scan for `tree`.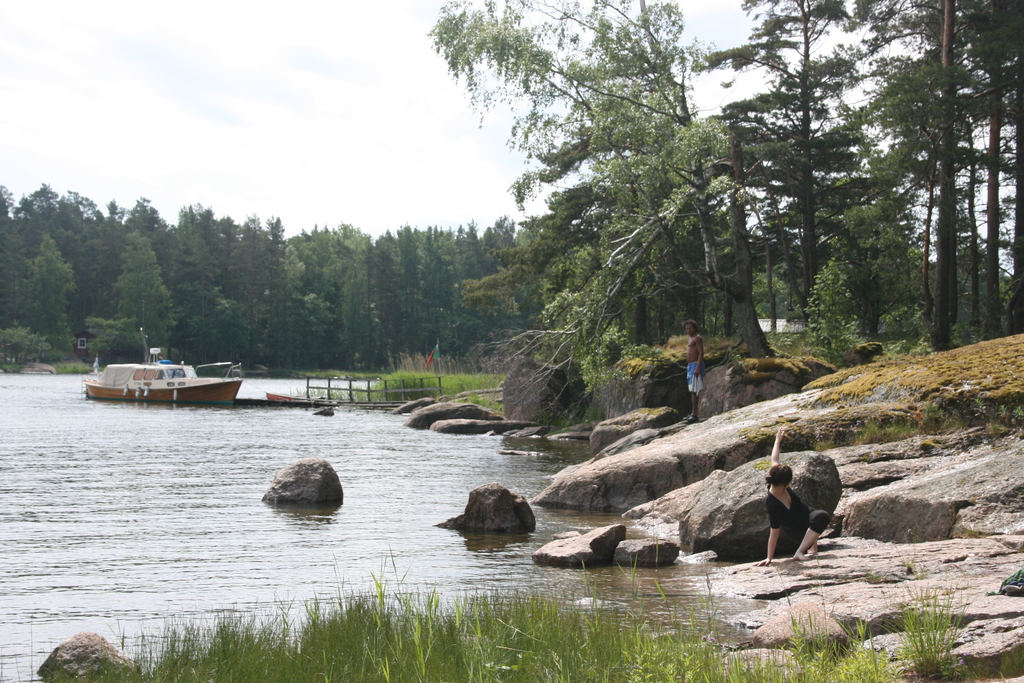
Scan result: x1=0, y1=318, x2=51, y2=373.
